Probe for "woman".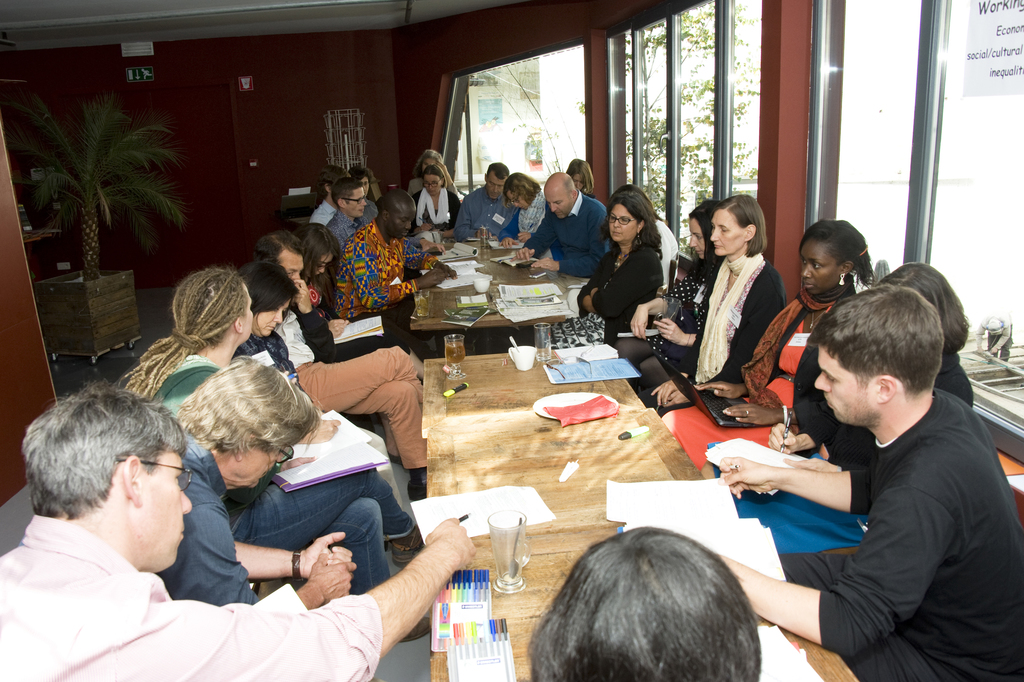
Probe result: [286, 220, 440, 376].
